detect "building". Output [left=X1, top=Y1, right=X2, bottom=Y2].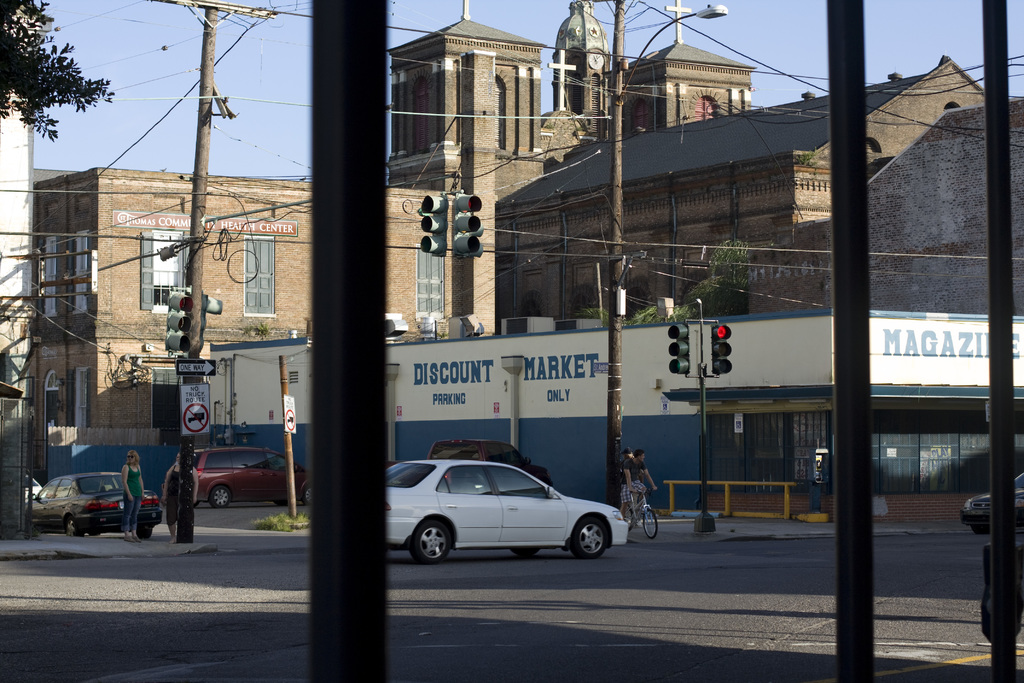
[left=206, top=56, right=1023, bottom=525].
